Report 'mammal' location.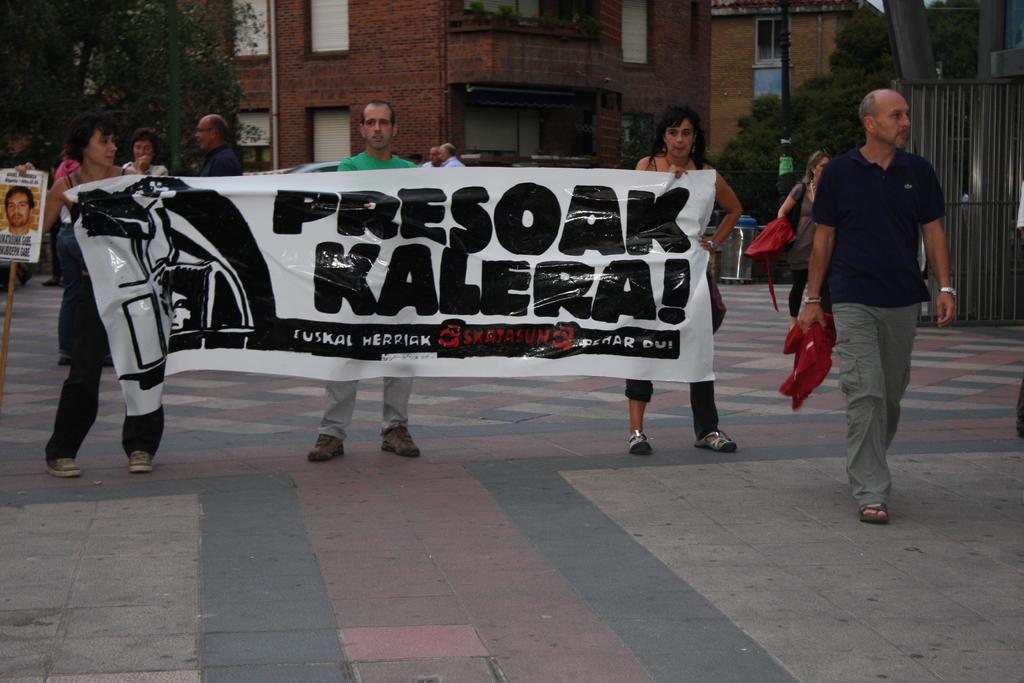
Report: locate(785, 84, 945, 524).
